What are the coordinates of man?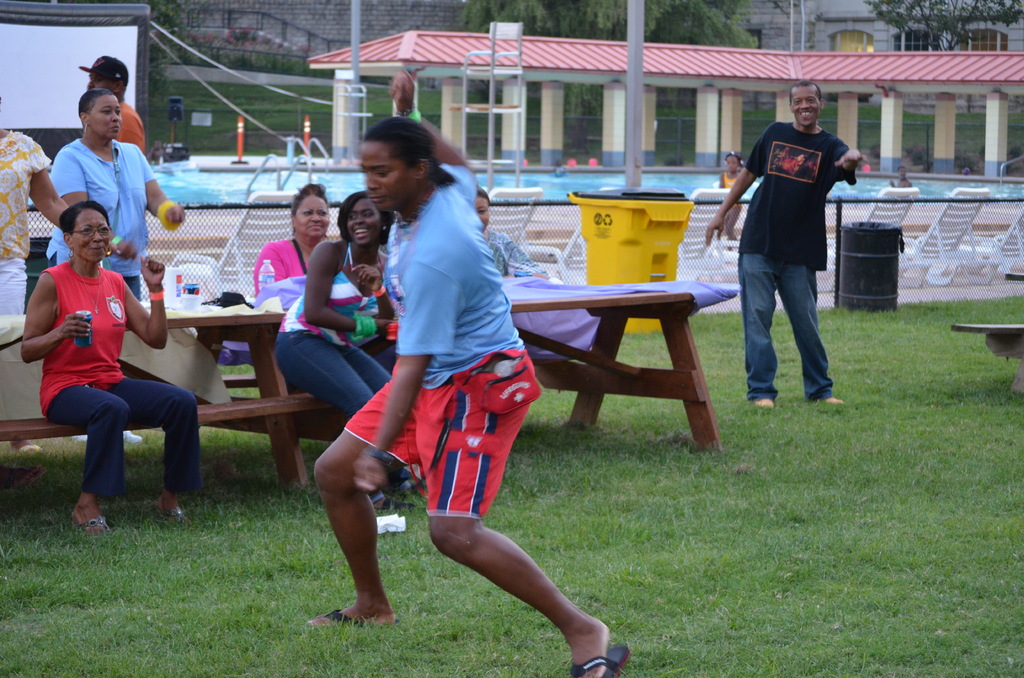
<box>87,53,146,166</box>.
